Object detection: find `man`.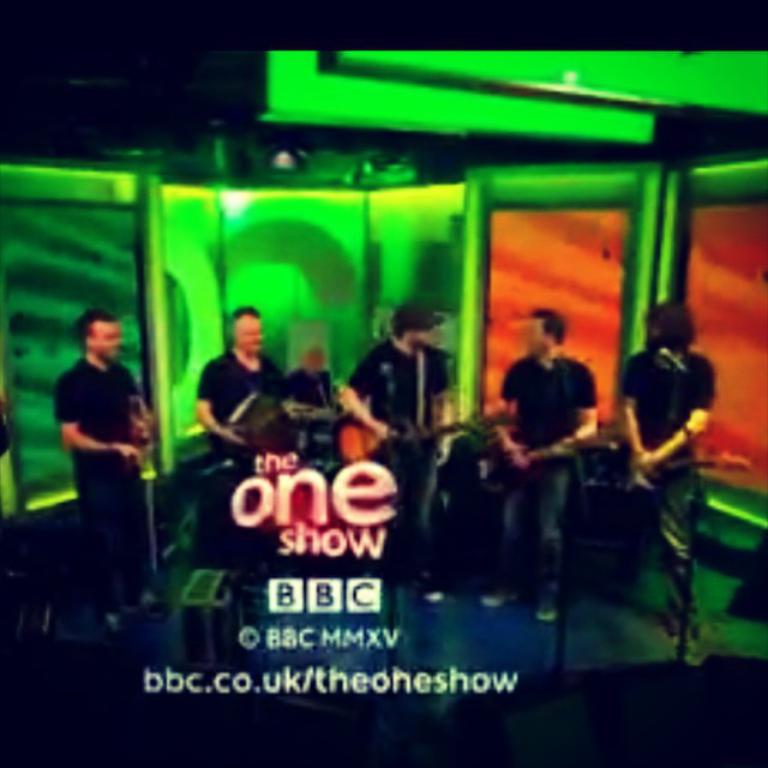
[x1=194, y1=308, x2=299, y2=454].
